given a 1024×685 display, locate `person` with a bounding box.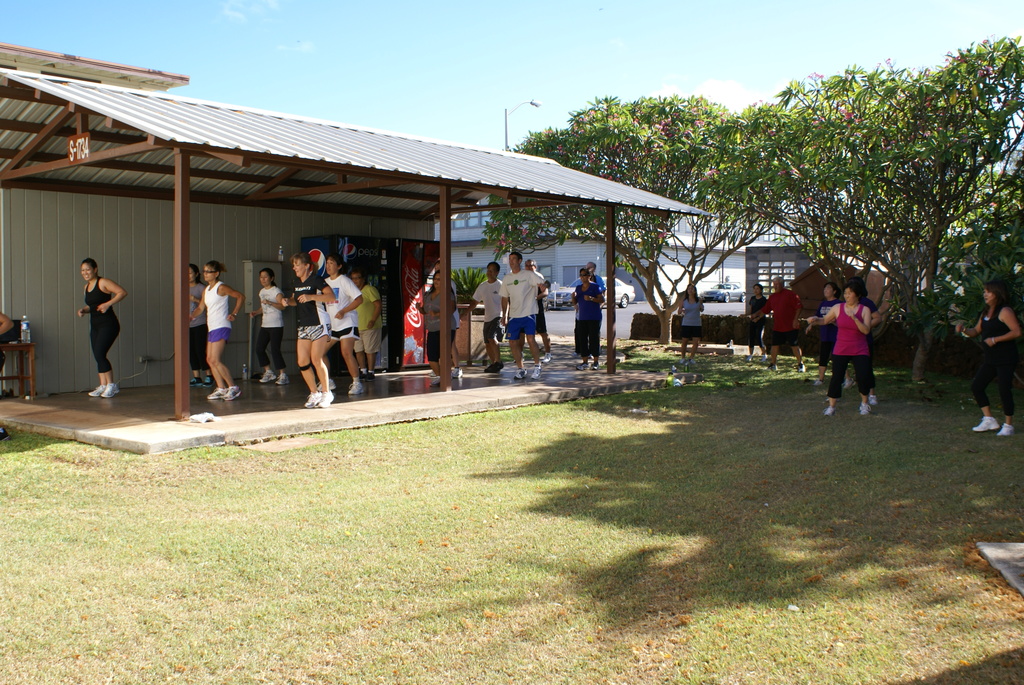
Located: (x1=749, y1=281, x2=769, y2=361).
